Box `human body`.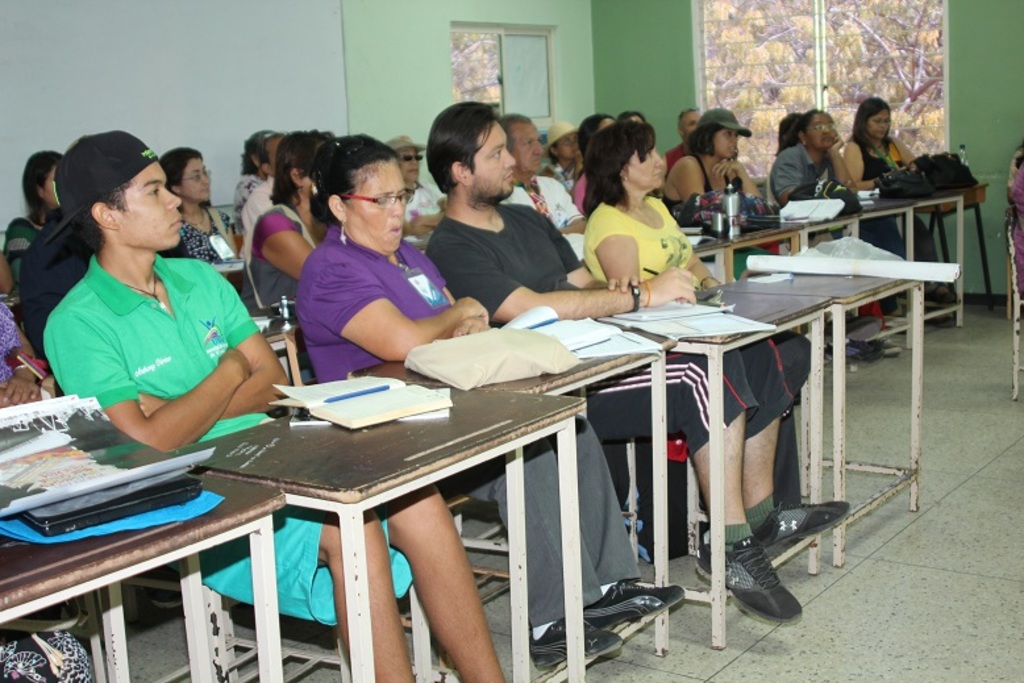
pyautogui.locateOnScreen(4, 143, 61, 308).
